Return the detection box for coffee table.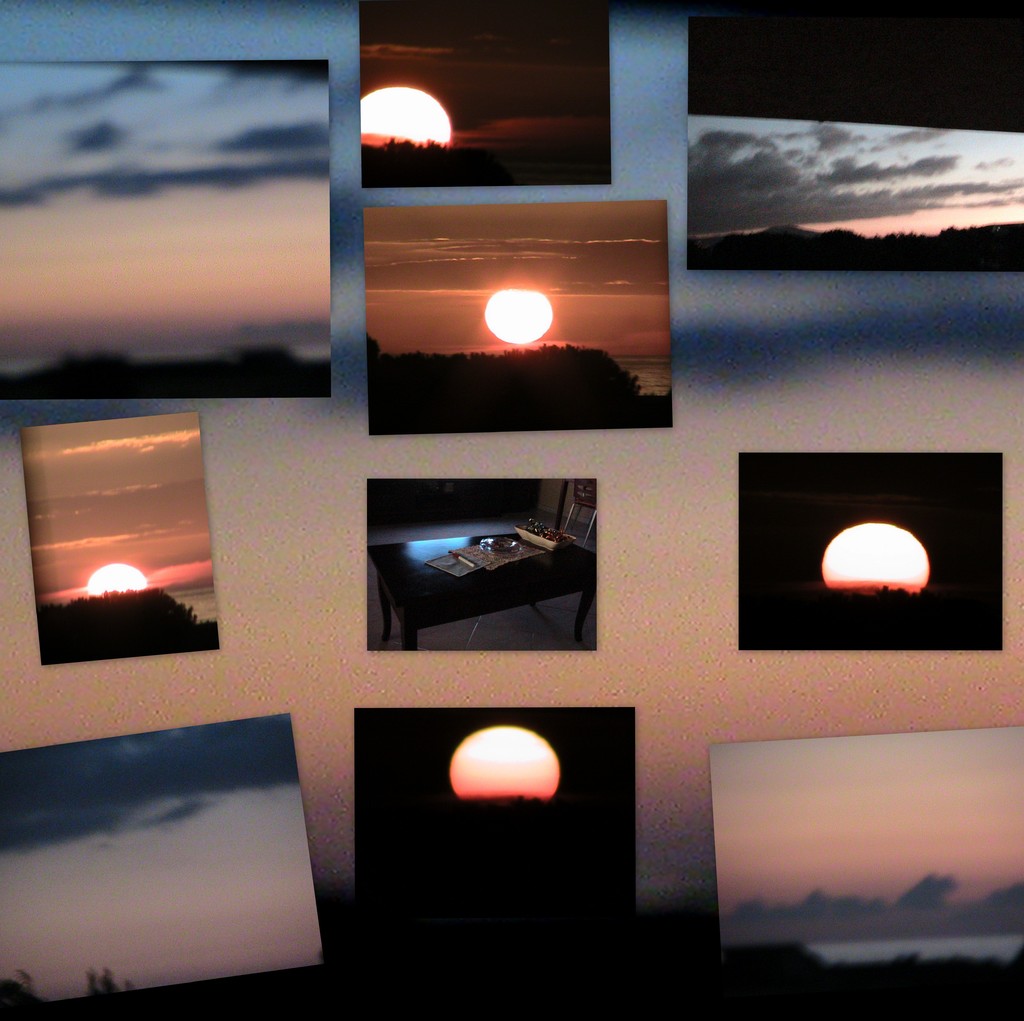
l=367, t=535, r=600, b=663.
